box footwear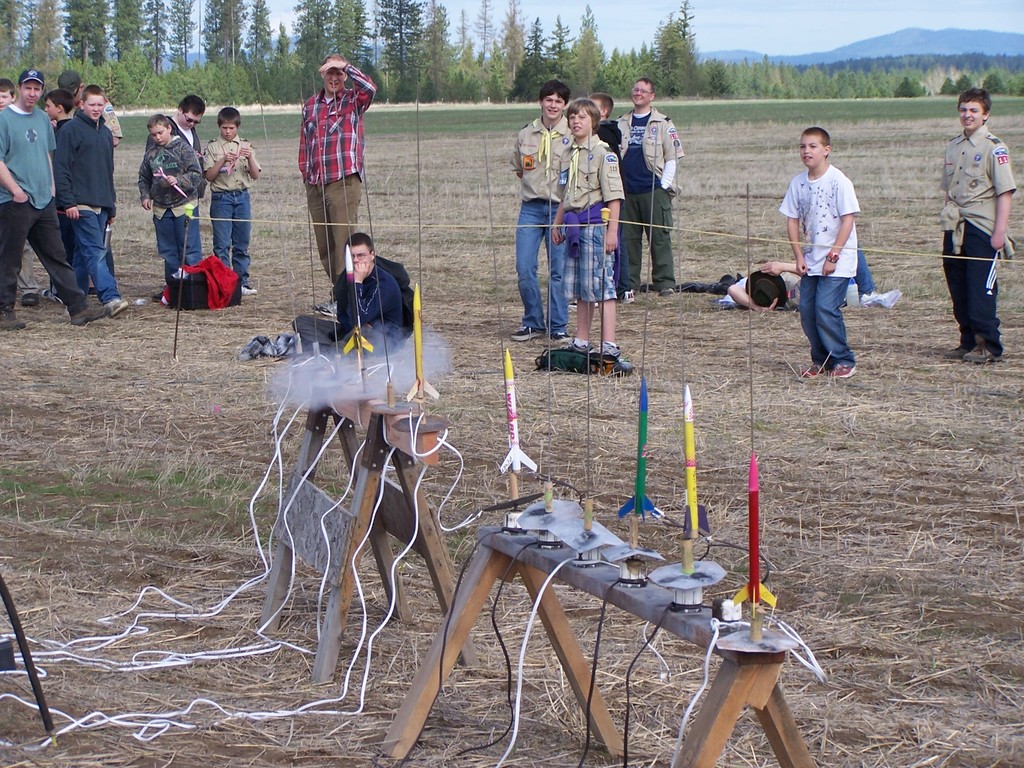
<region>619, 290, 639, 304</region>
